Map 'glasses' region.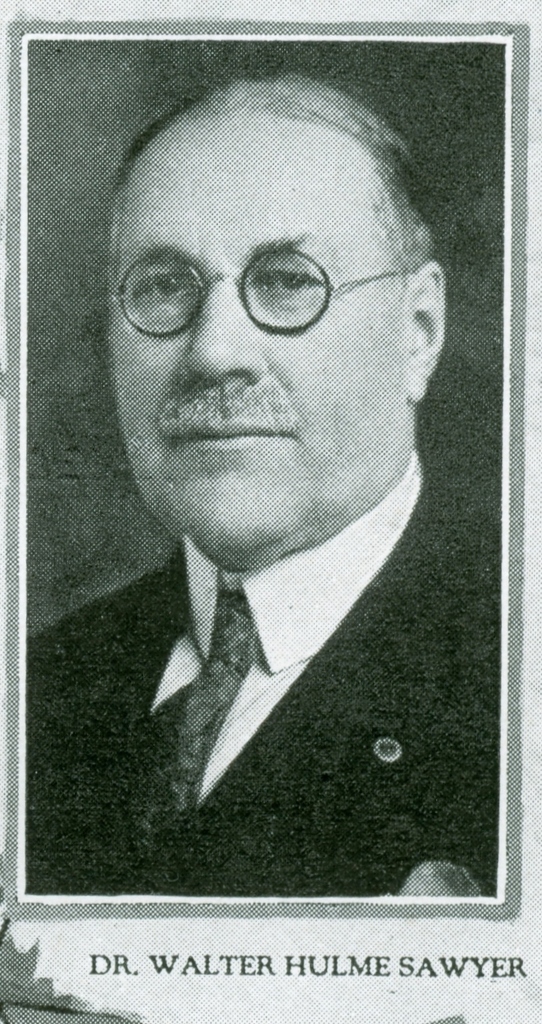
Mapped to x1=109 y1=242 x2=407 y2=336.
